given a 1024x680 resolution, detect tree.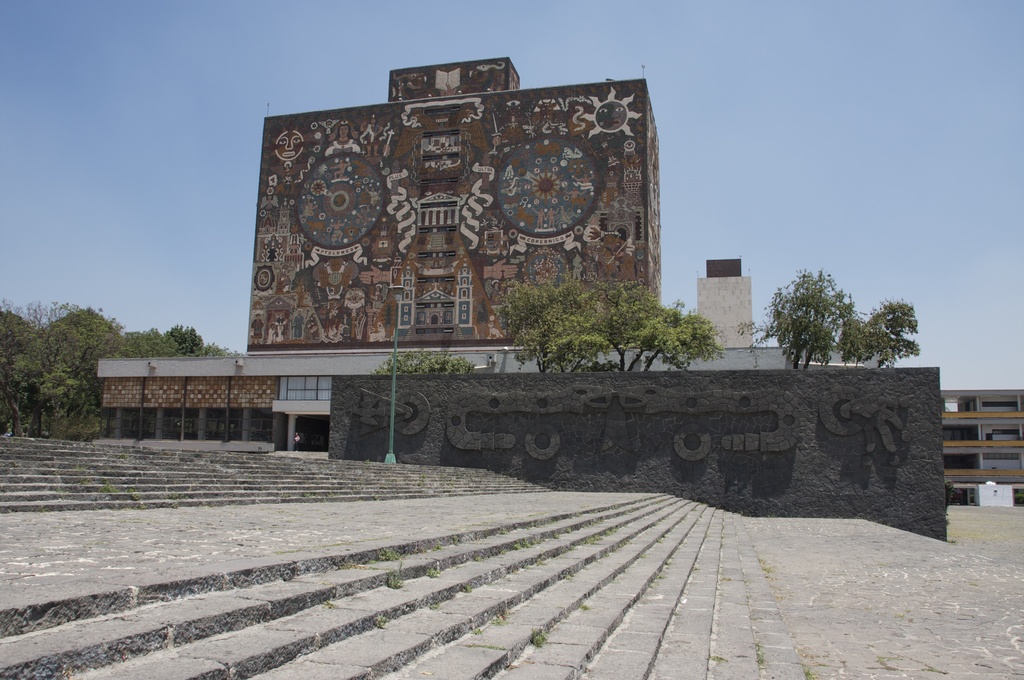
bbox=(378, 343, 483, 377).
